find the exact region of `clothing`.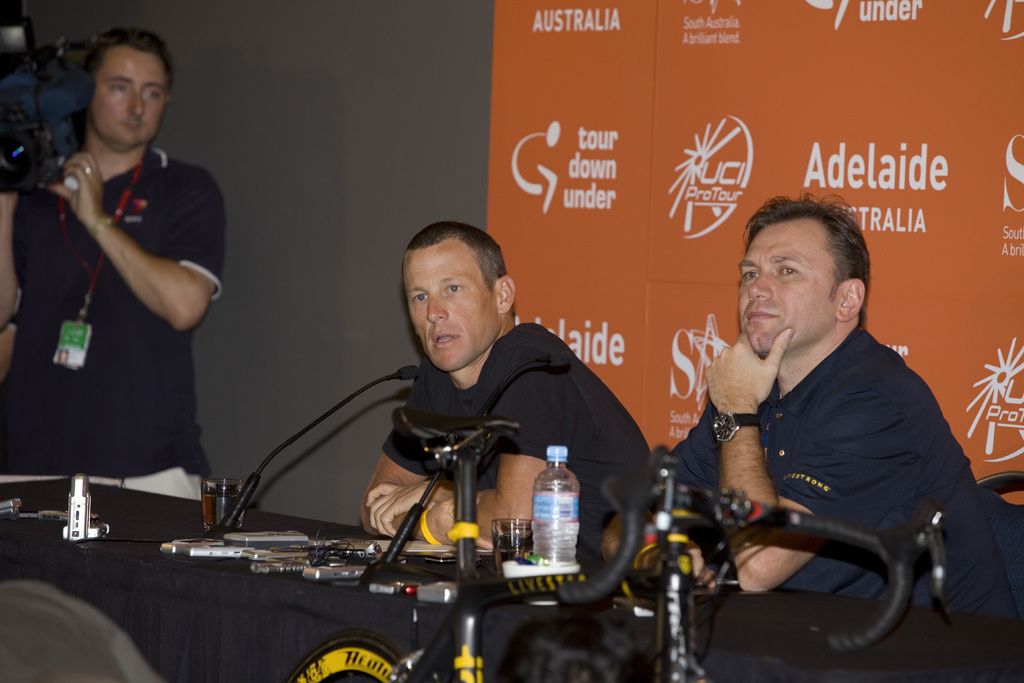
Exact region: (x1=383, y1=322, x2=650, y2=562).
